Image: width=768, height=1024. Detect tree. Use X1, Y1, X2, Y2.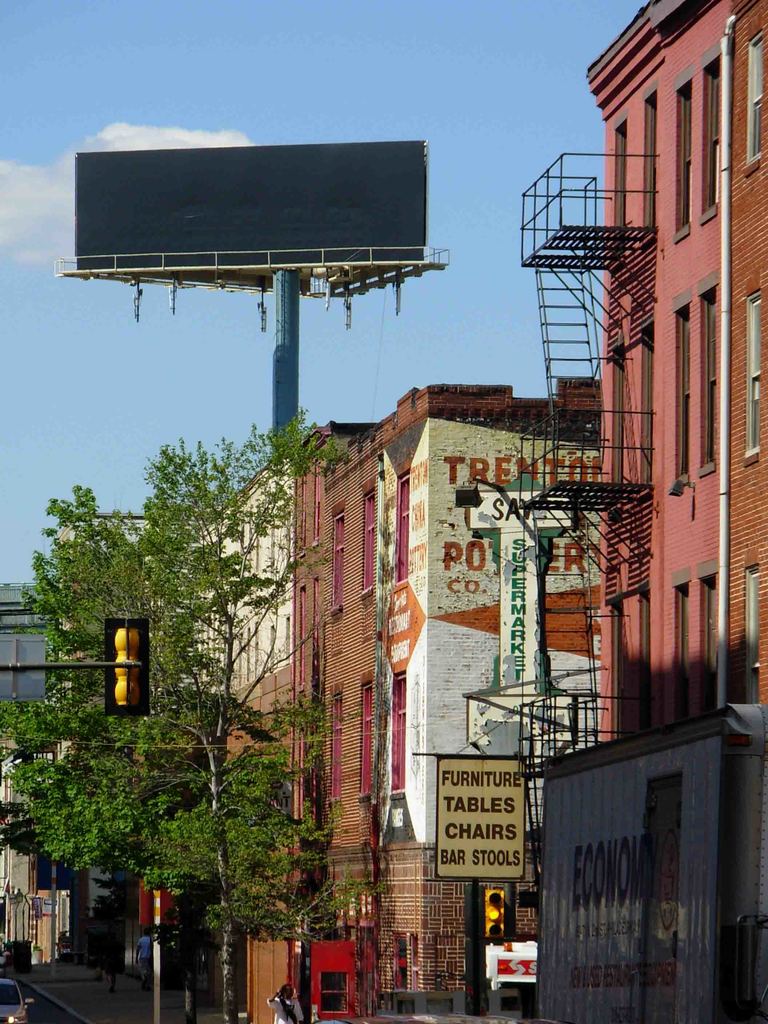
0, 405, 356, 1021.
